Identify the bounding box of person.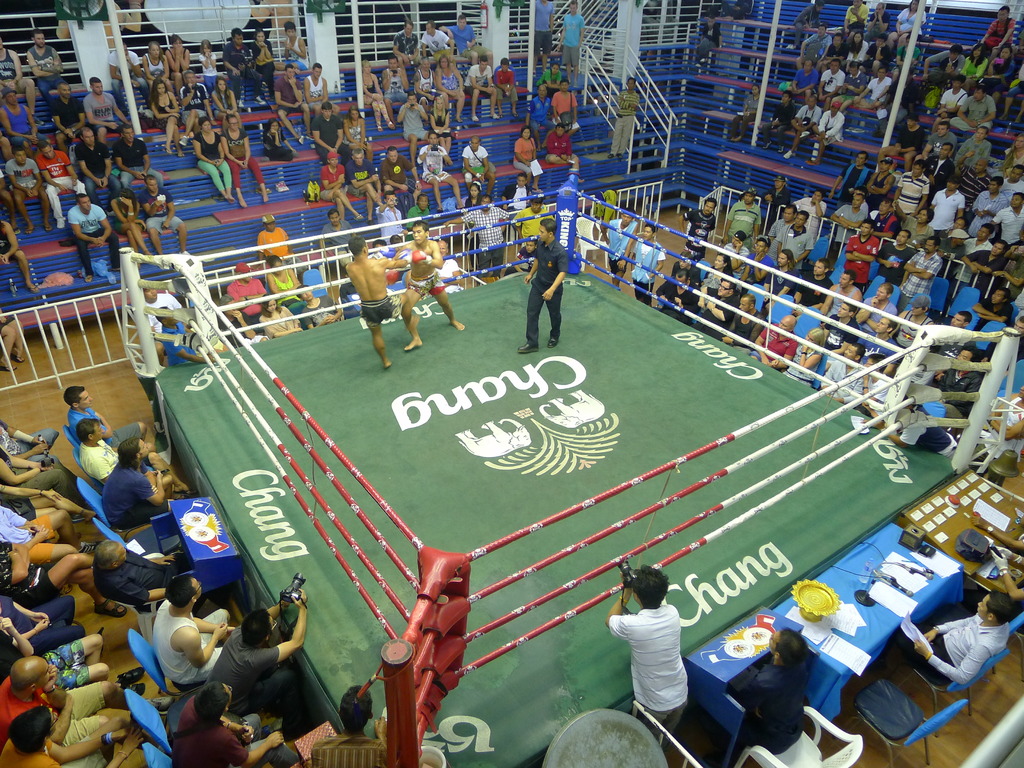
locate(444, 191, 511, 280).
